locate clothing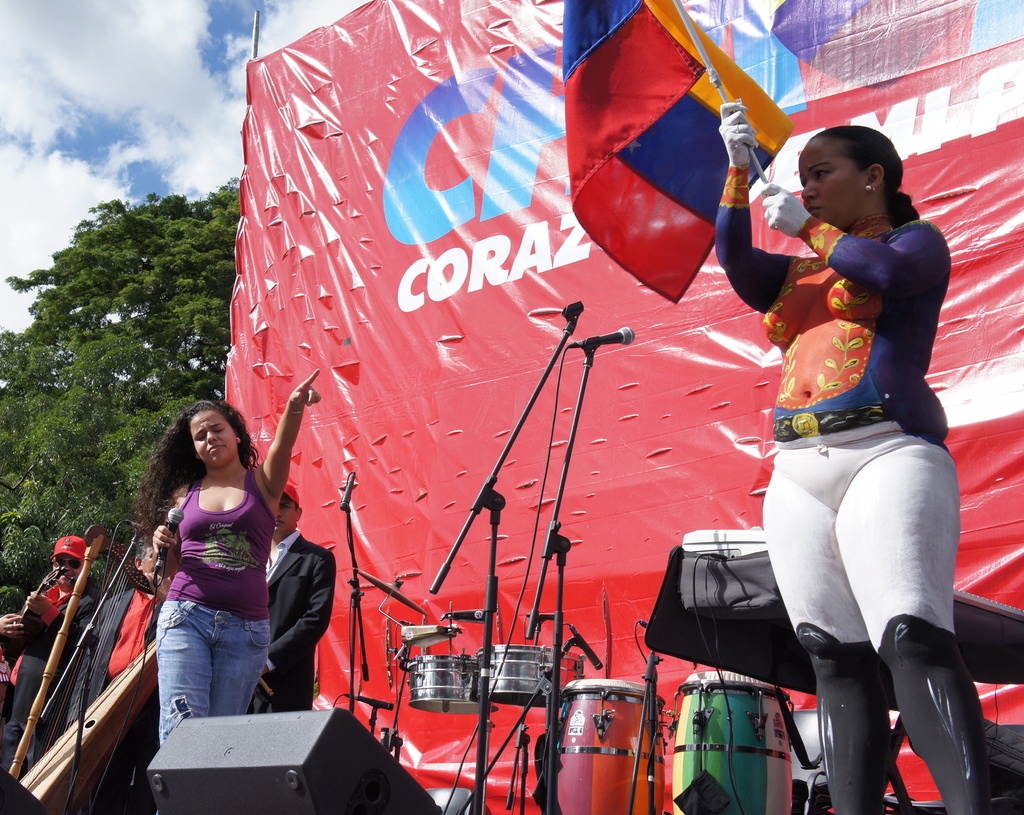
box(0, 574, 100, 786)
